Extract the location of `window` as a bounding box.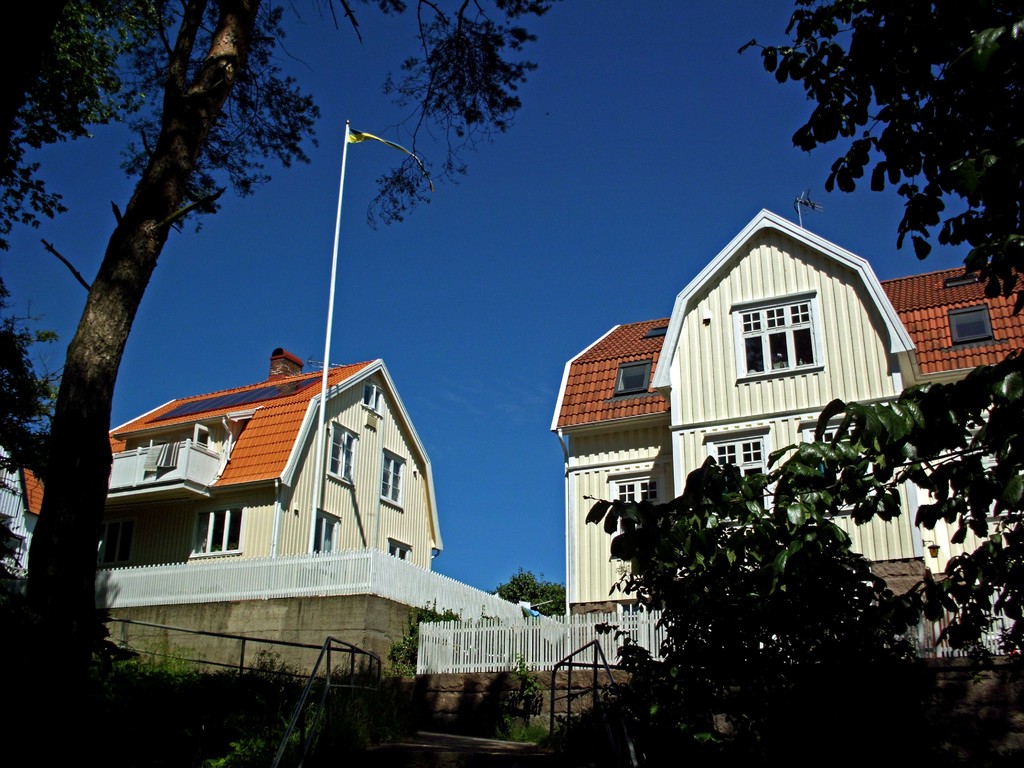
x1=798 y1=416 x2=879 y2=515.
